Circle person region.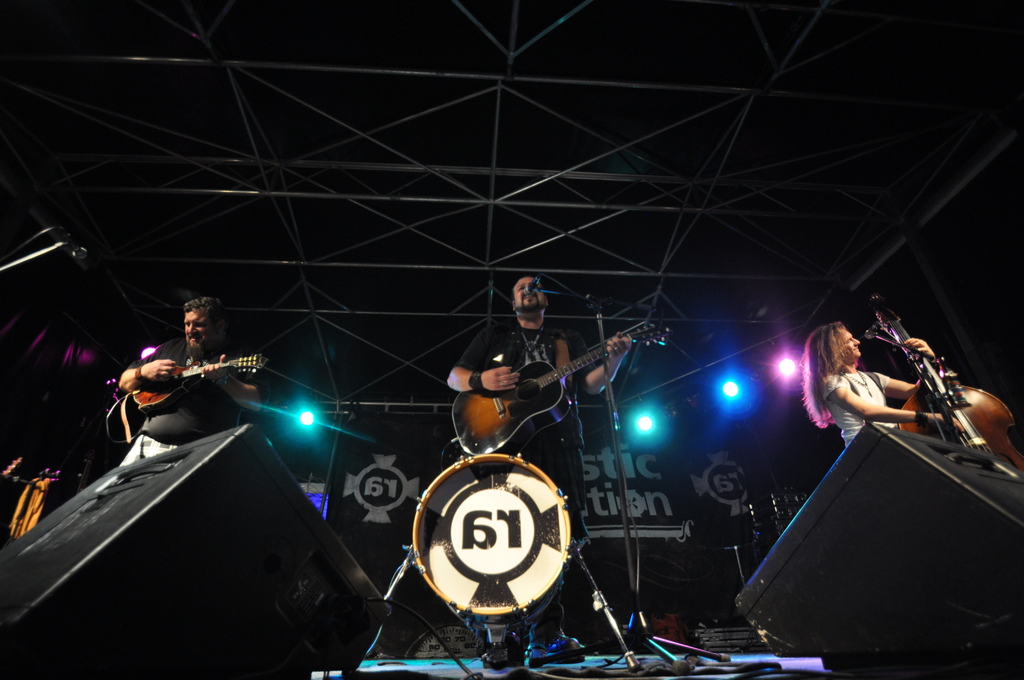
Region: <bbox>440, 277, 632, 665</bbox>.
